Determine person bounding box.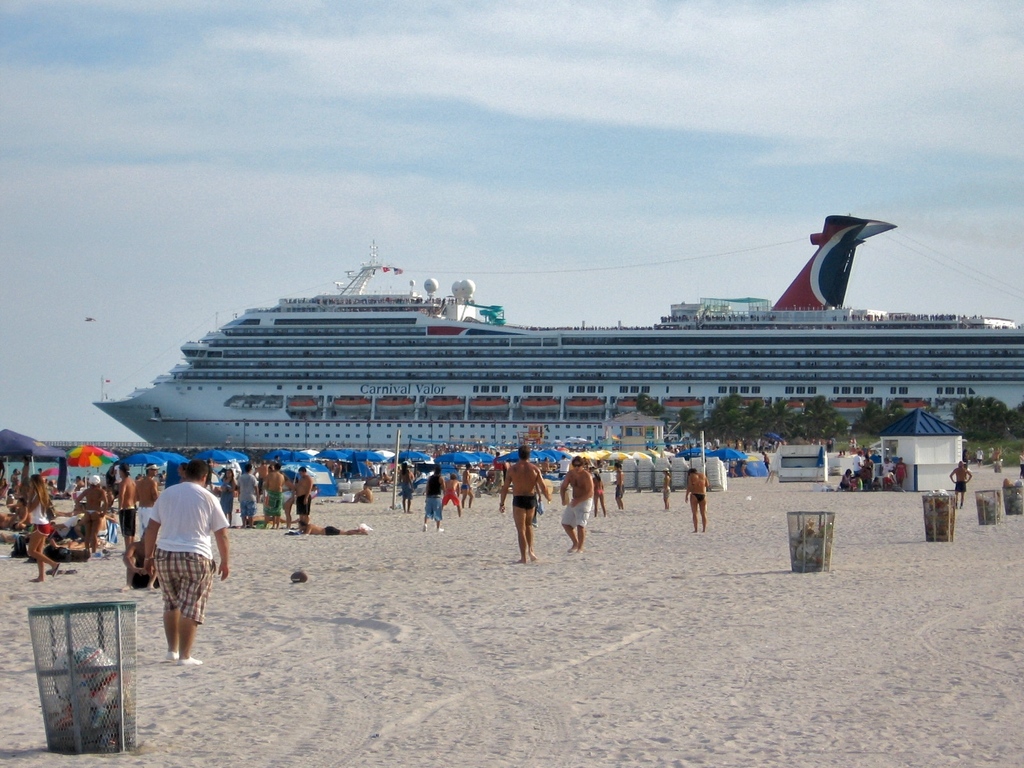
Determined: detection(424, 466, 451, 536).
